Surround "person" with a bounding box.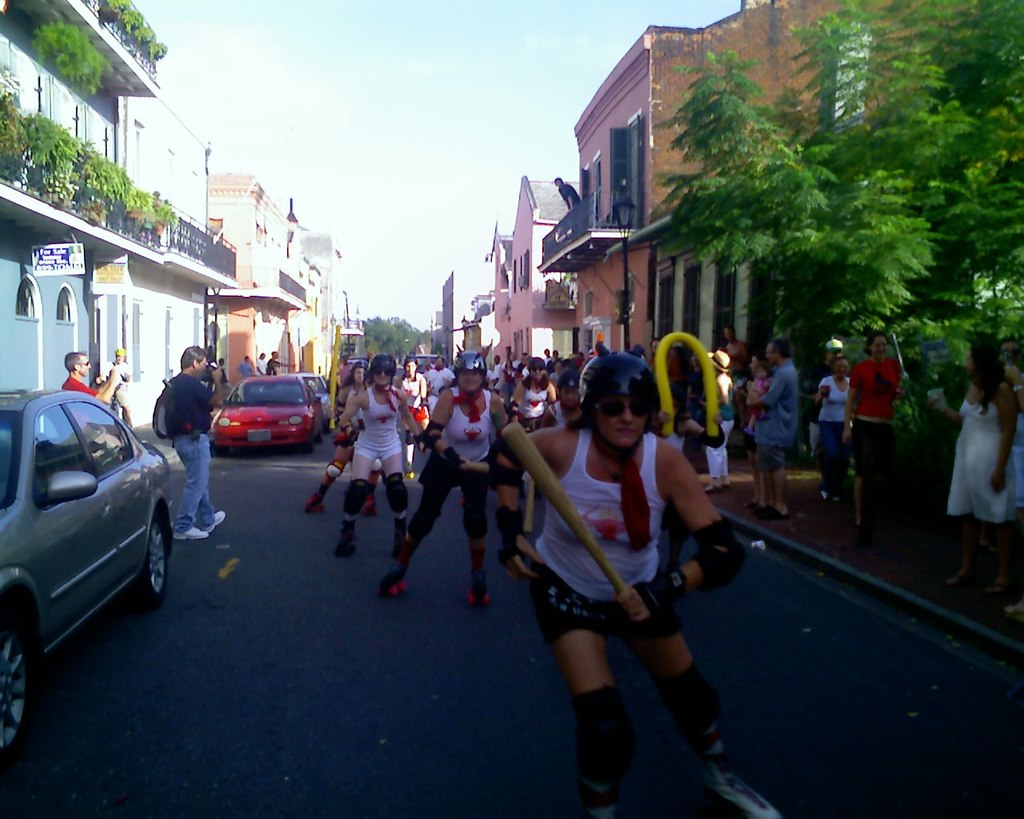
select_region(337, 355, 427, 557).
